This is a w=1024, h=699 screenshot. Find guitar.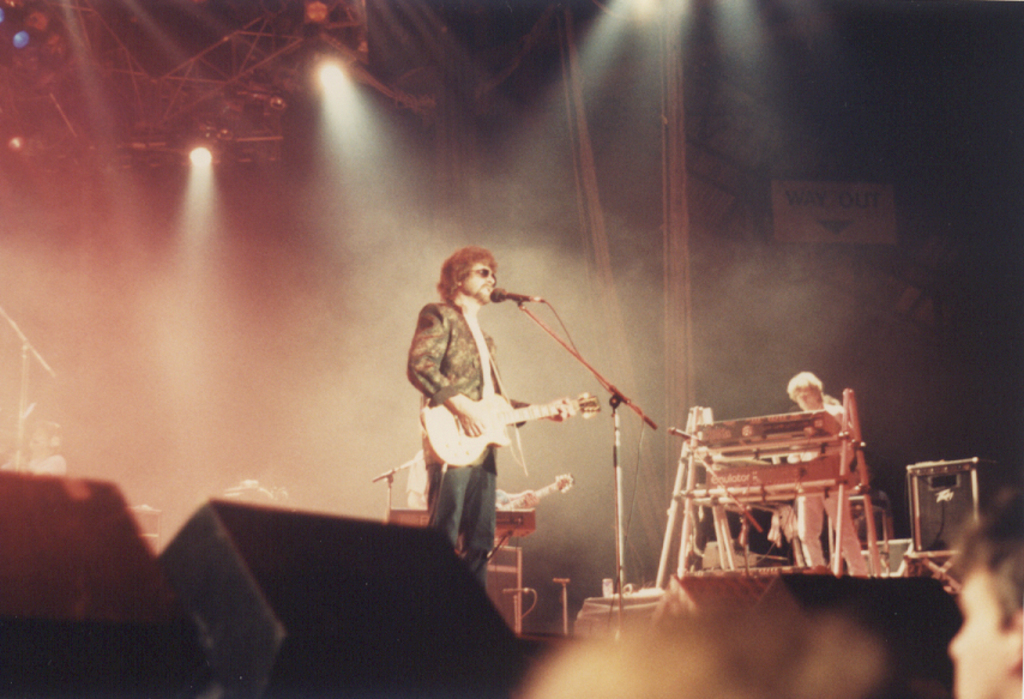
Bounding box: box=[421, 391, 603, 466].
